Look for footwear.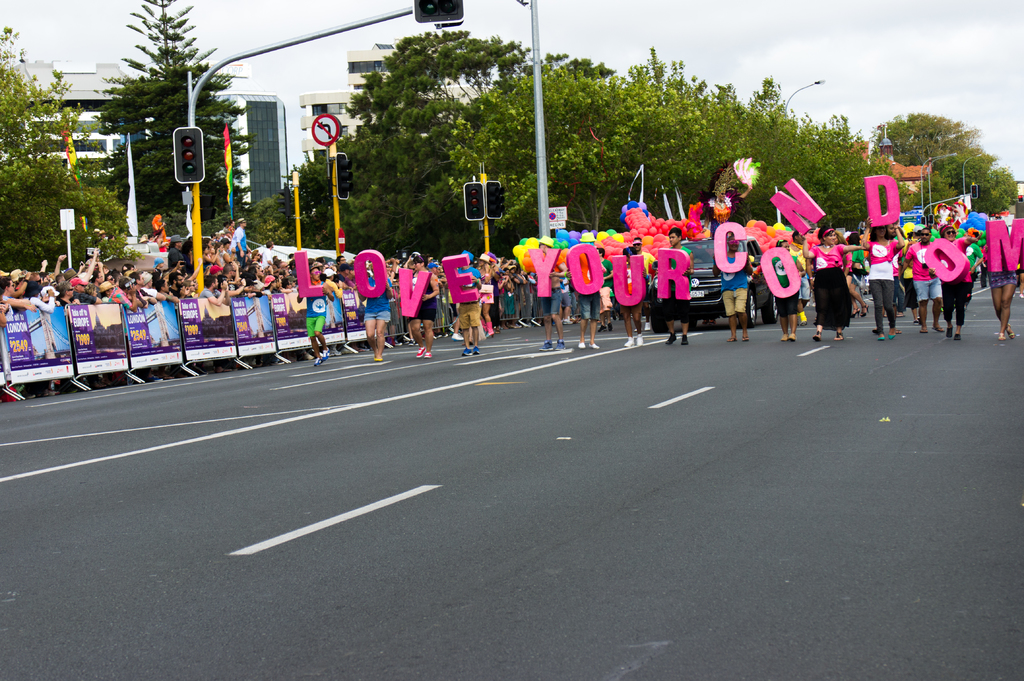
Found: x1=474 y1=348 x2=481 y2=354.
